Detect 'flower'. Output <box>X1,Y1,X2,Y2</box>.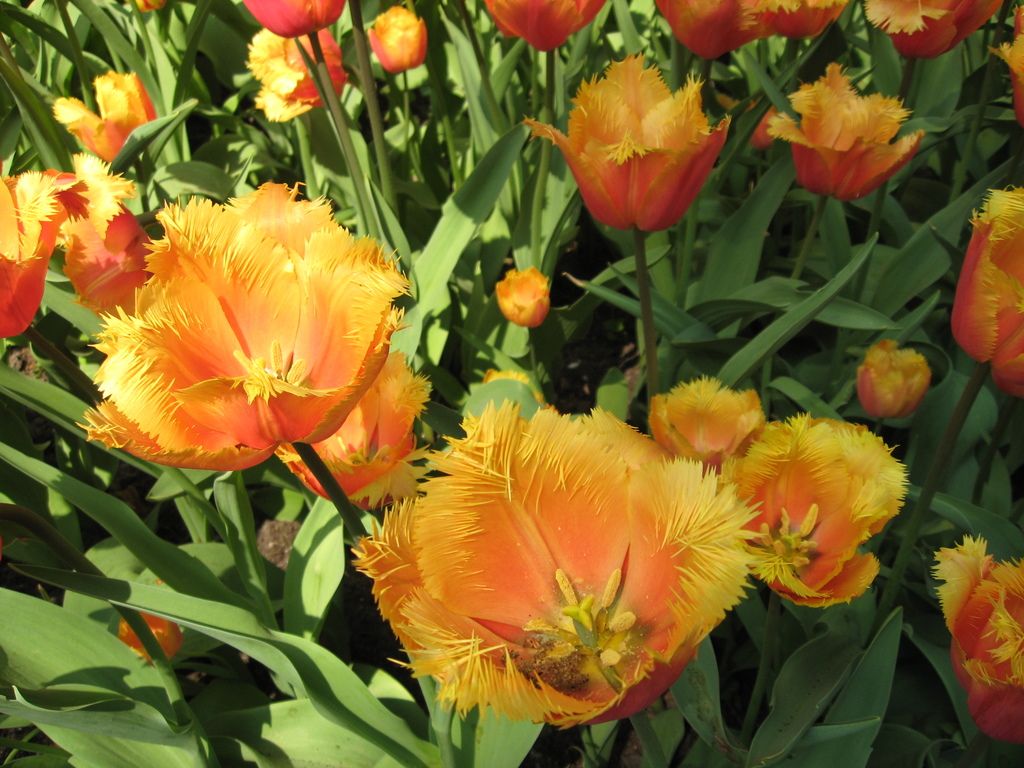
<box>365,2,431,76</box>.
